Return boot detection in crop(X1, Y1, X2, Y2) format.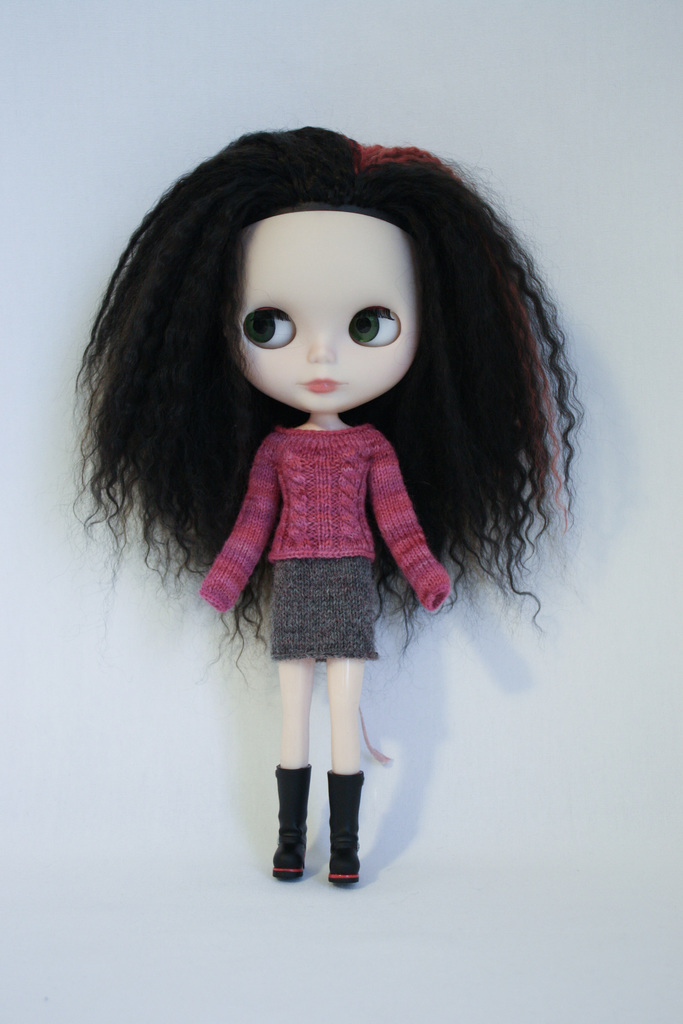
crop(271, 767, 308, 878).
